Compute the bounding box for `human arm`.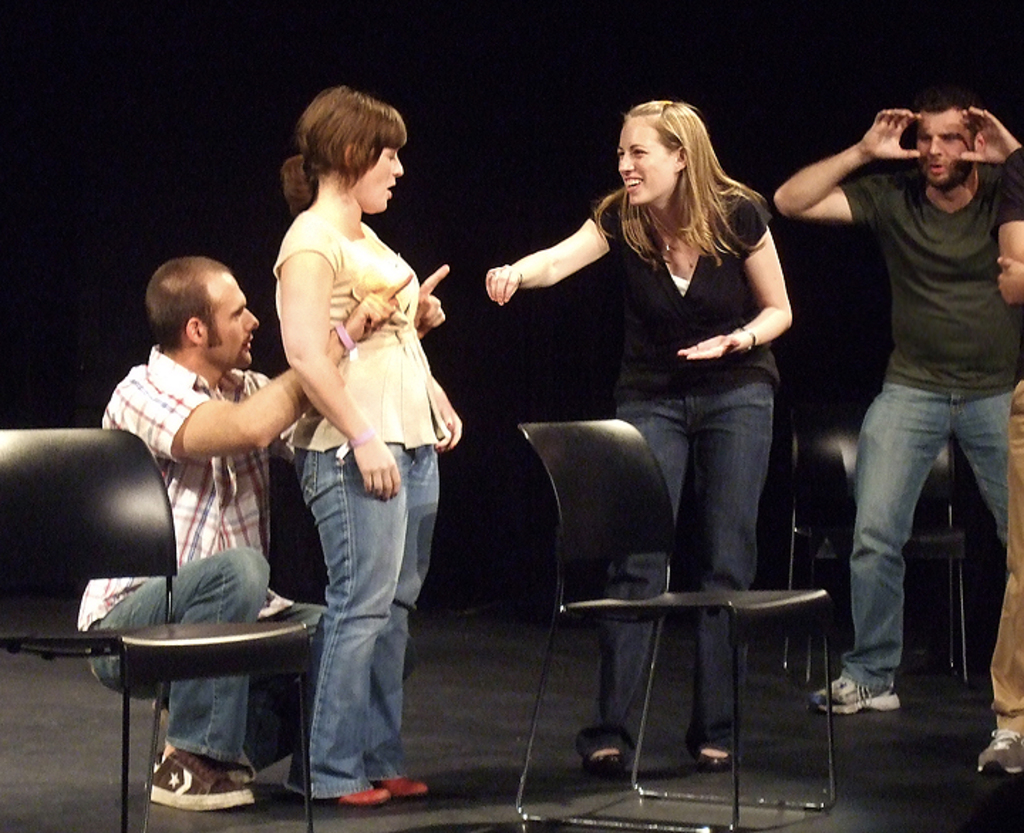
996/161/1023/263.
